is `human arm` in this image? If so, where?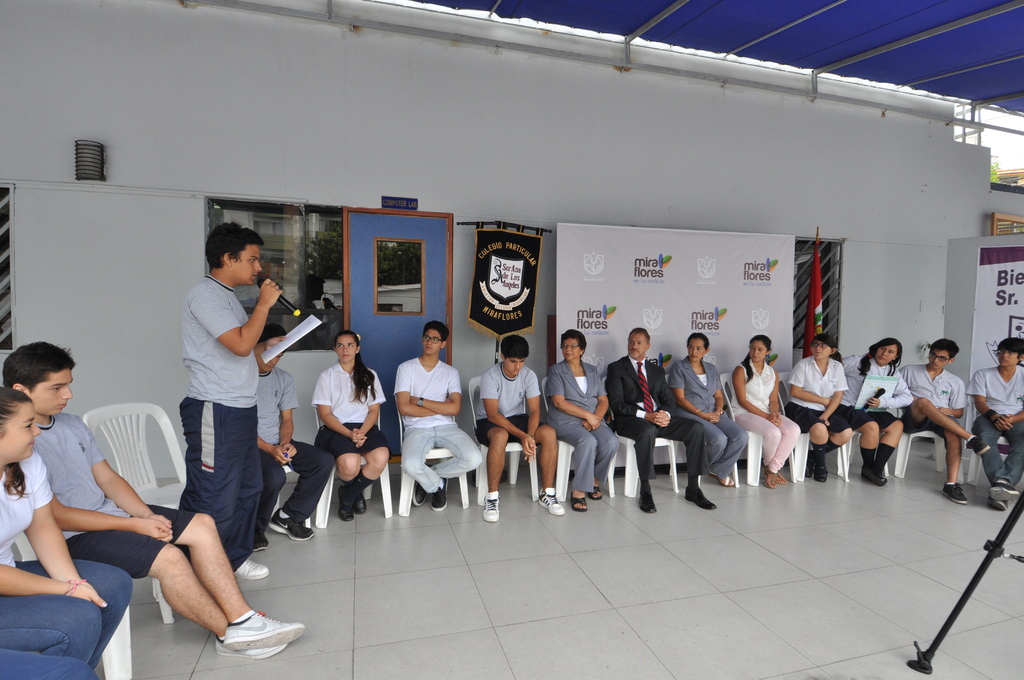
Yes, at locate(184, 275, 286, 356).
